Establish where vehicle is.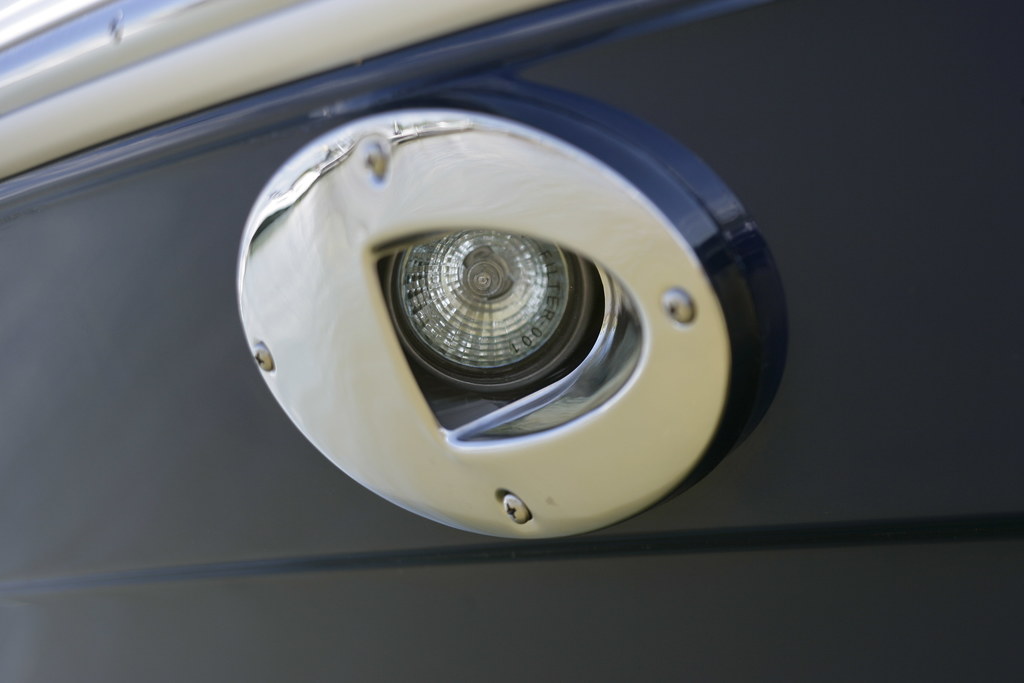
Established at crop(0, 0, 1022, 682).
